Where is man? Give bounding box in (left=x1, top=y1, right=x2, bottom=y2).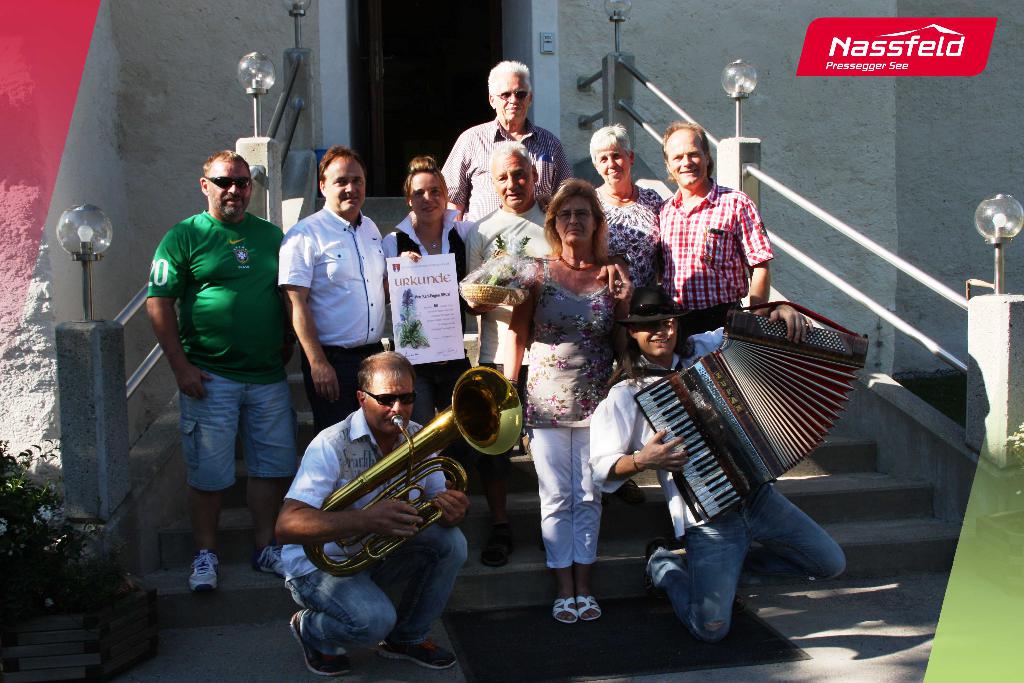
(left=588, top=281, right=846, bottom=646).
